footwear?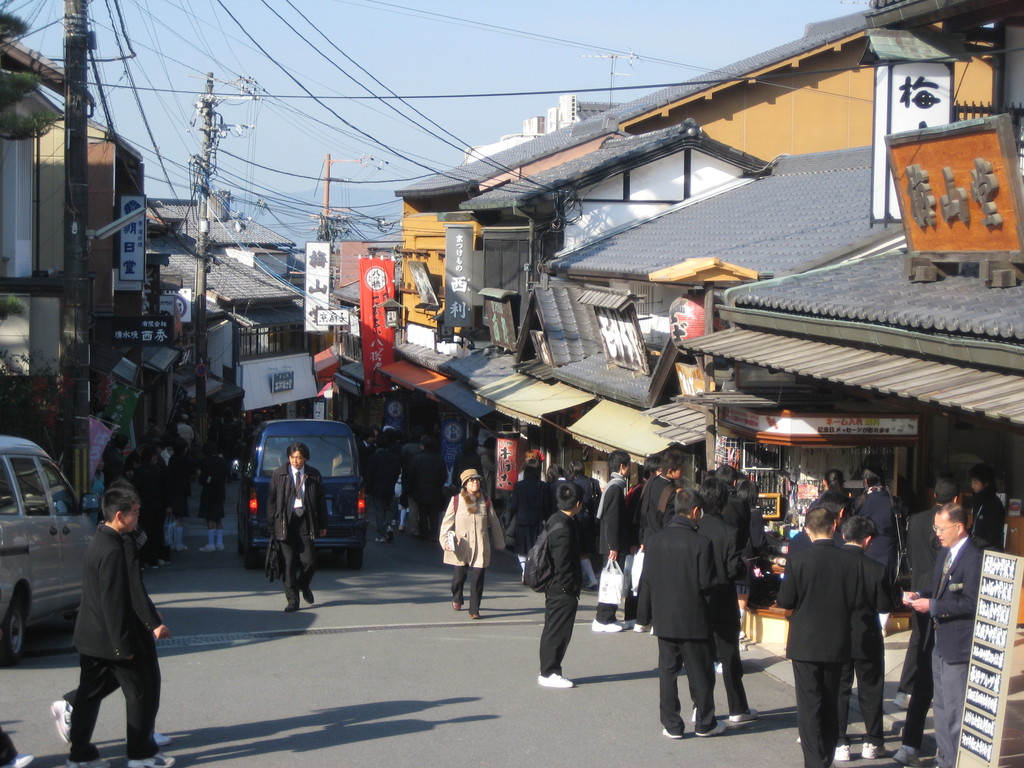
47,696,71,745
